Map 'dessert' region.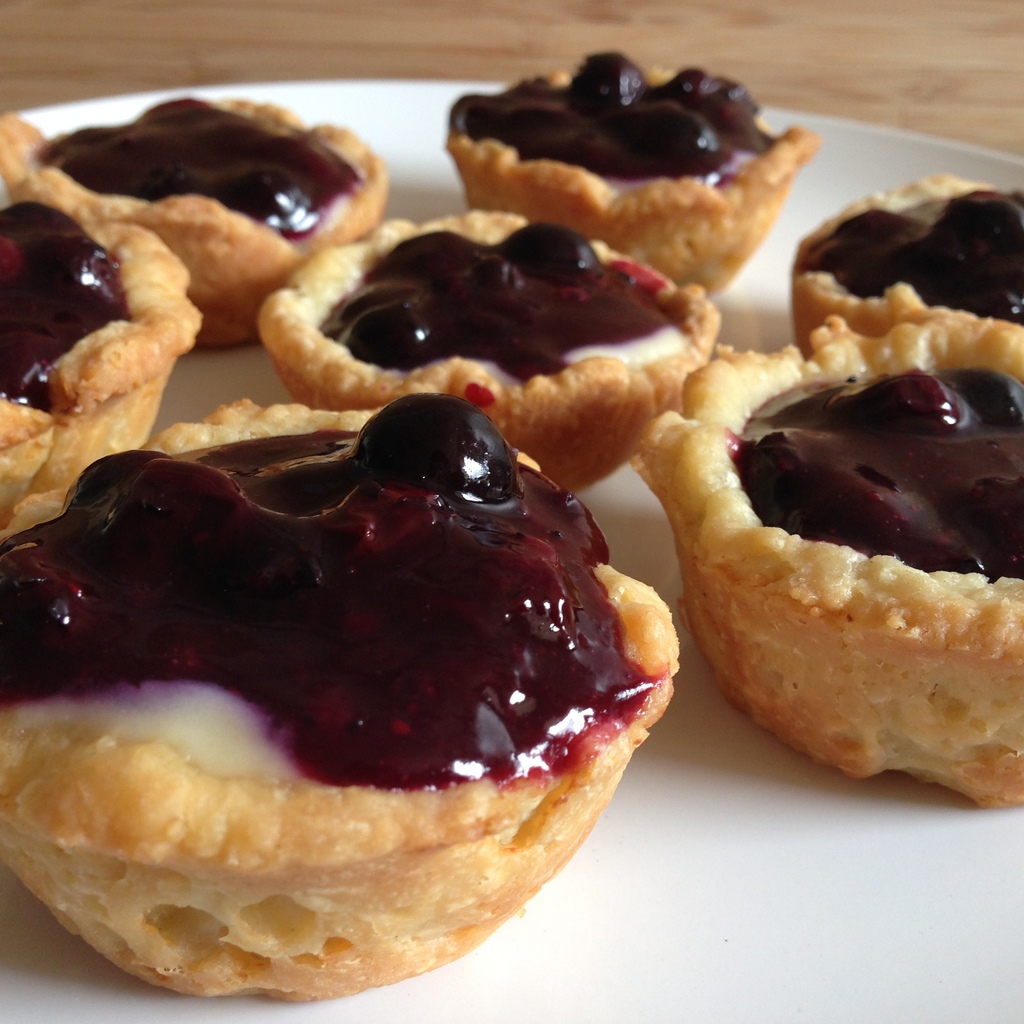
Mapped to region(789, 168, 1023, 355).
